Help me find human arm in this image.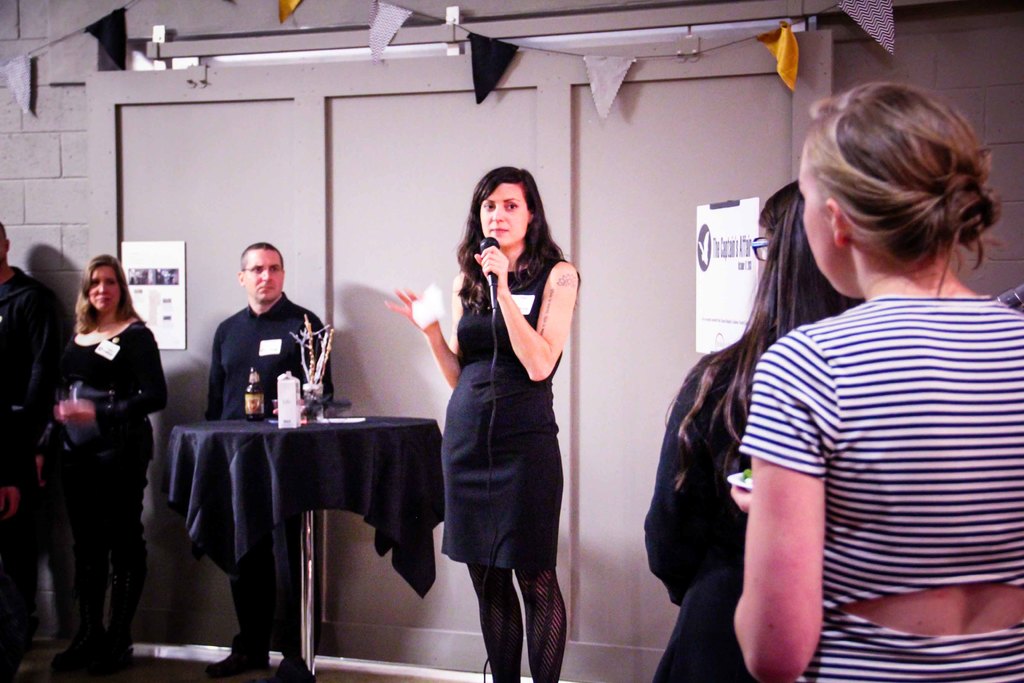
Found it: 204, 356, 220, 418.
